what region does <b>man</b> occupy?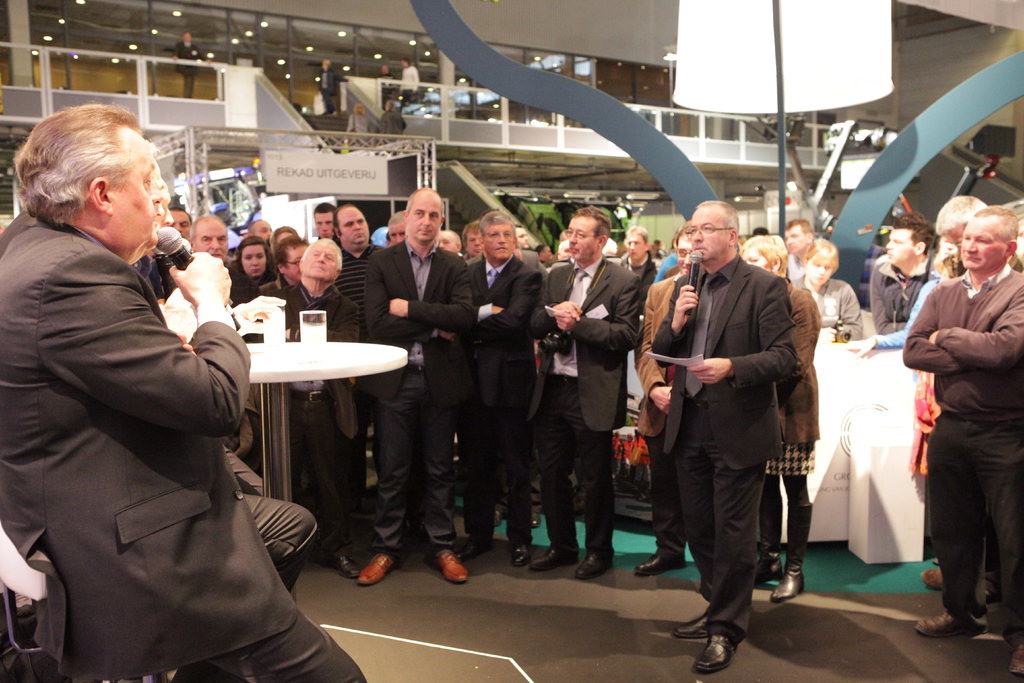
[244, 224, 286, 258].
